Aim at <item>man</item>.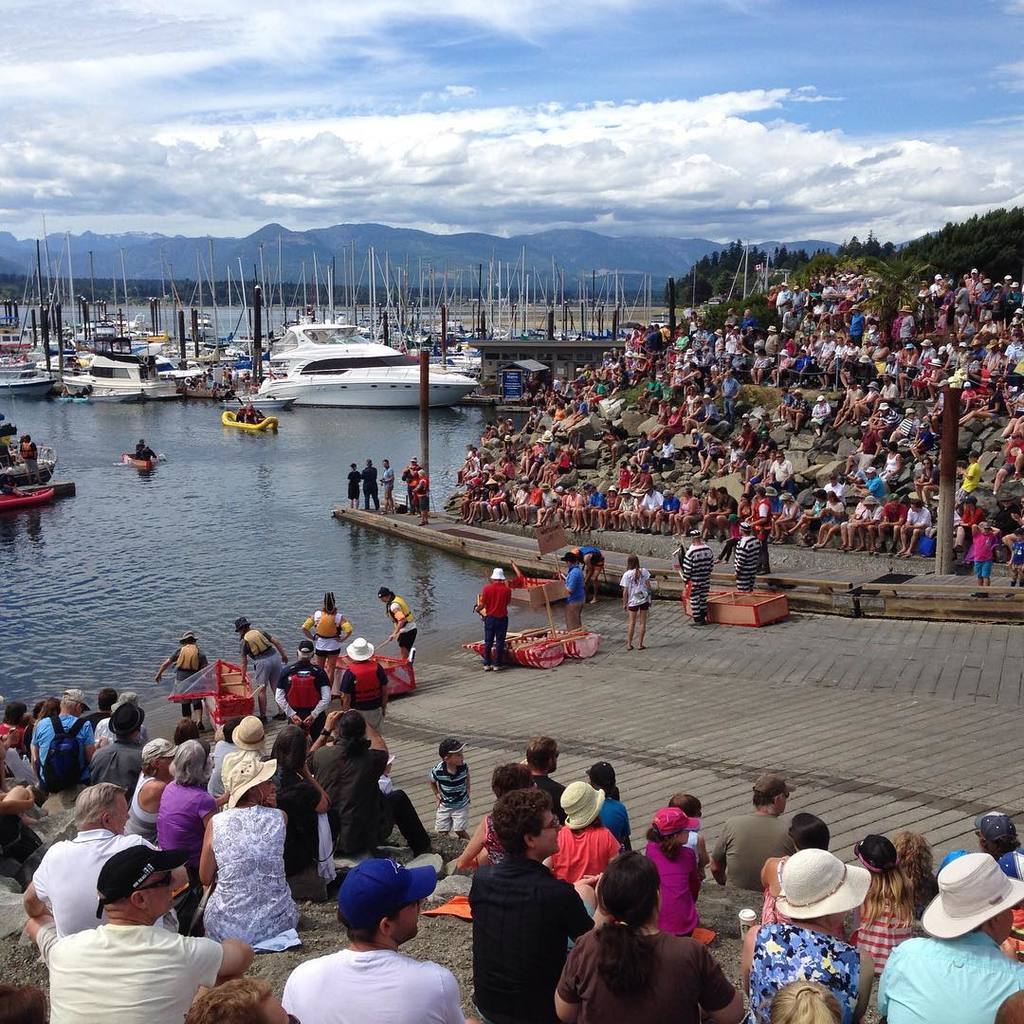
Aimed at detection(875, 850, 1023, 1023).
